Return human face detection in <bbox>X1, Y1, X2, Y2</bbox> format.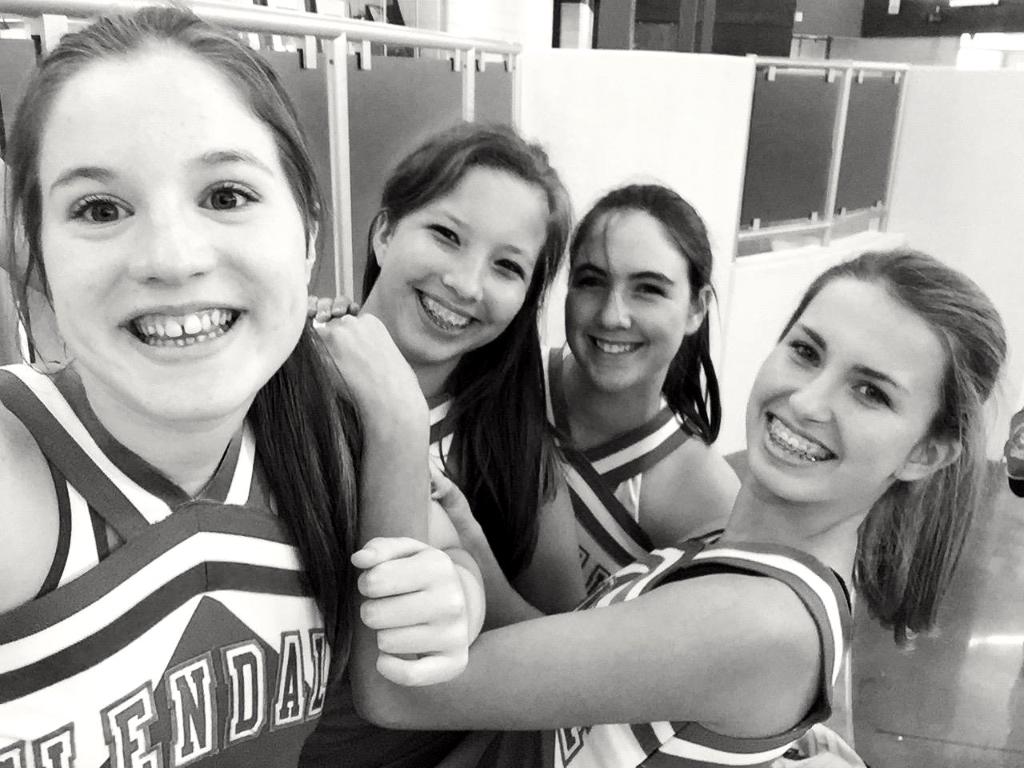
<bbox>564, 206, 686, 398</bbox>.
